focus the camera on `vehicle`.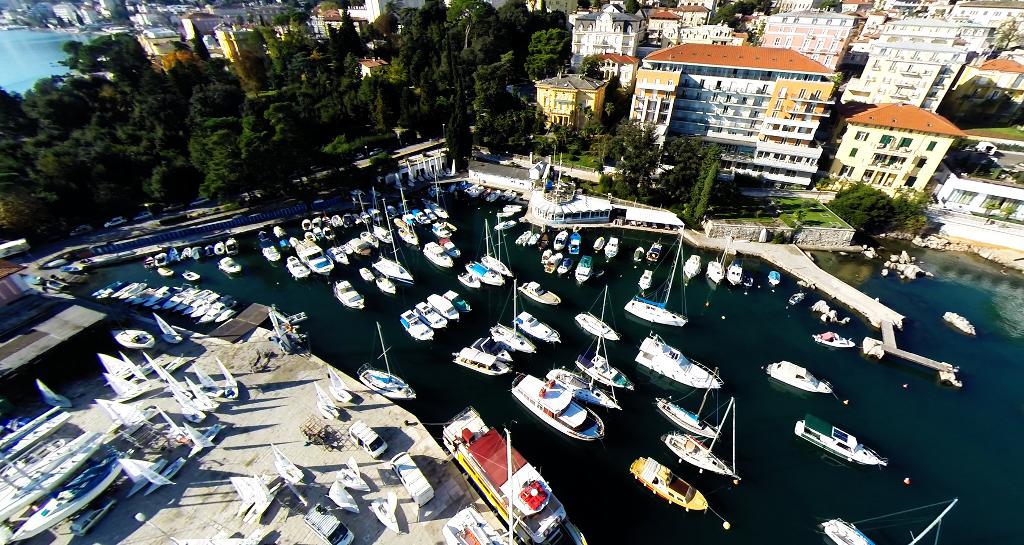
Focus region: 2, 401, 74, 459.
